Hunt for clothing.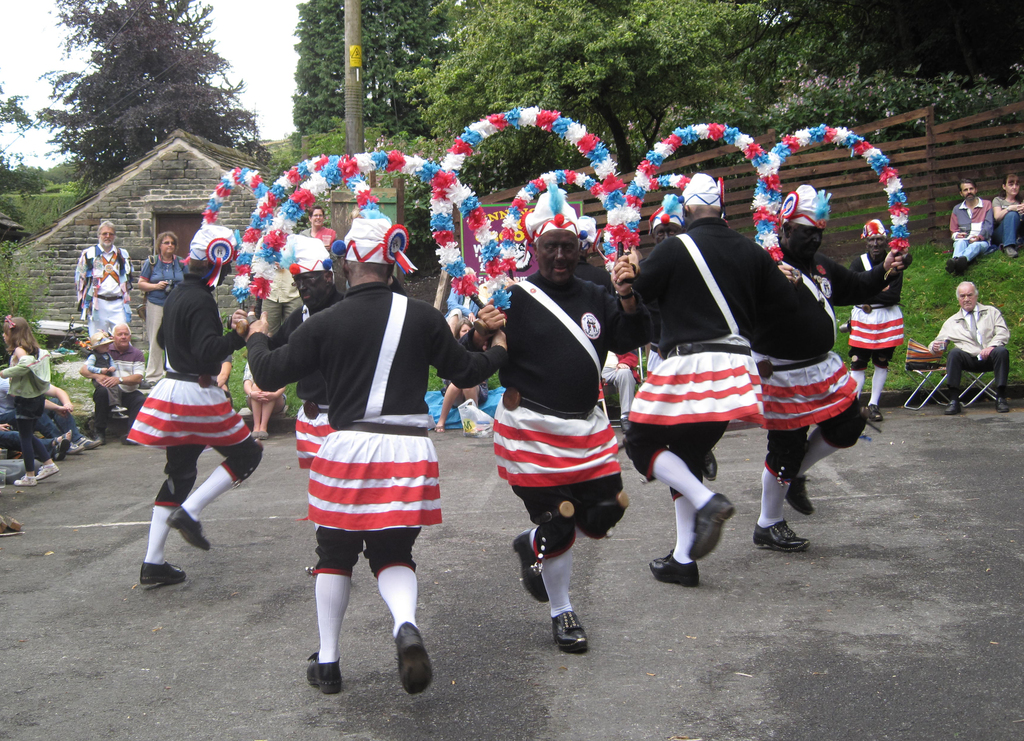
Hunted down at box(0, 412, 44, 454).
